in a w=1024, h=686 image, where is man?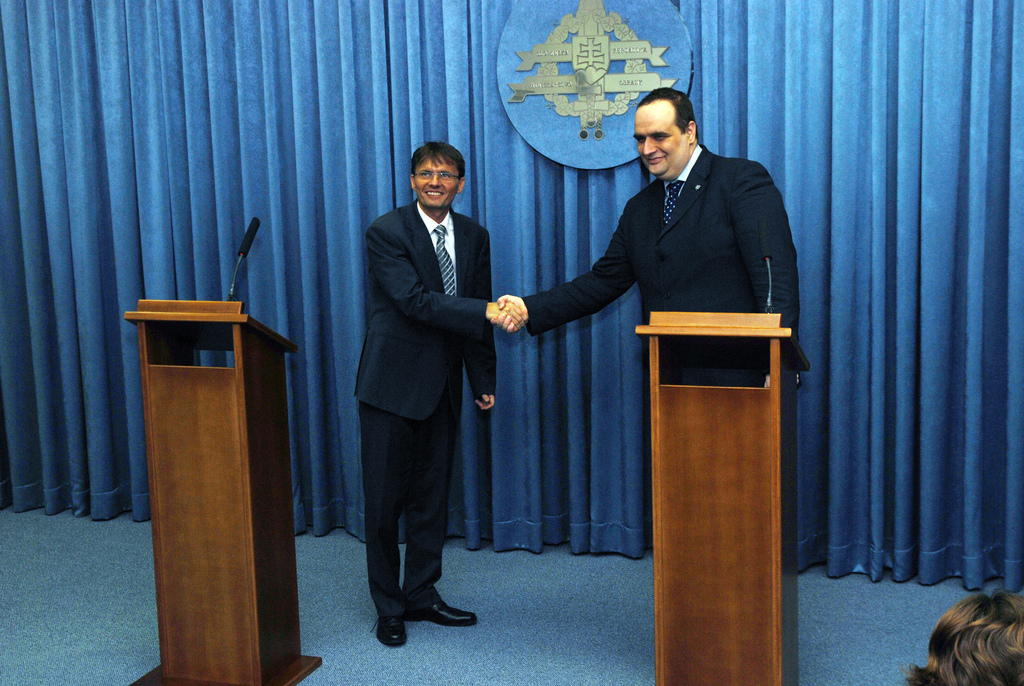
bbox=(350, 141, 525, 645).
